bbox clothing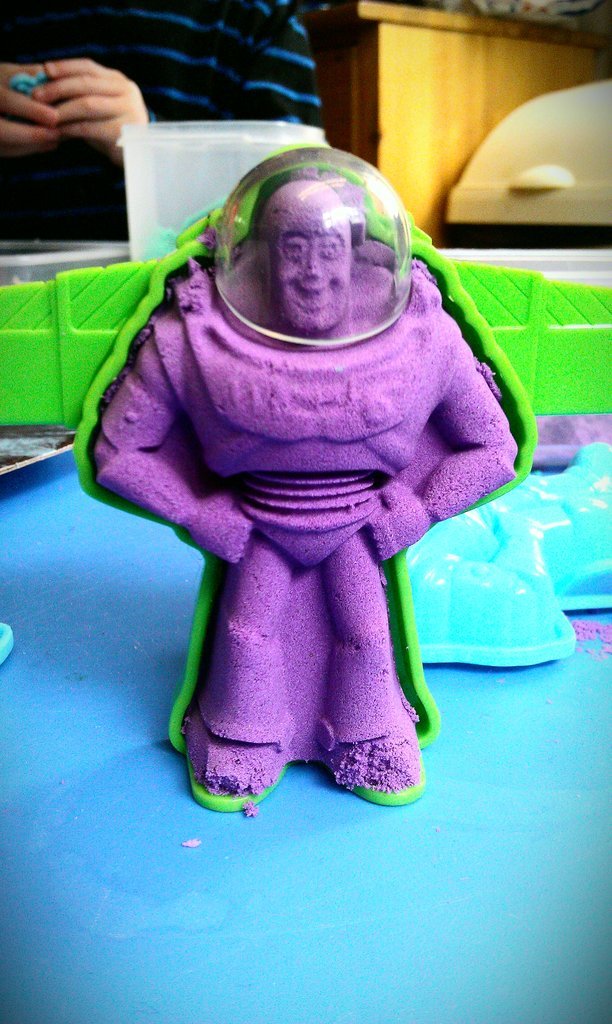
left=135, top=287, right=507, bottom=827
